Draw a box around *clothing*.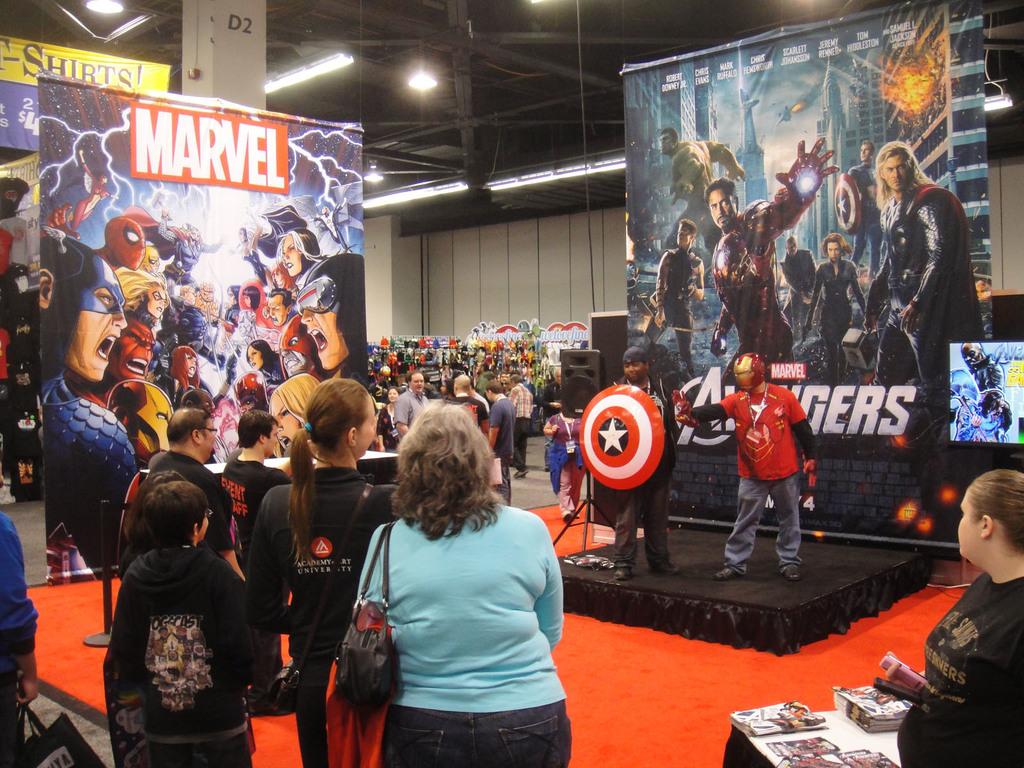
<region>450, 396, 482, 437</region>.
